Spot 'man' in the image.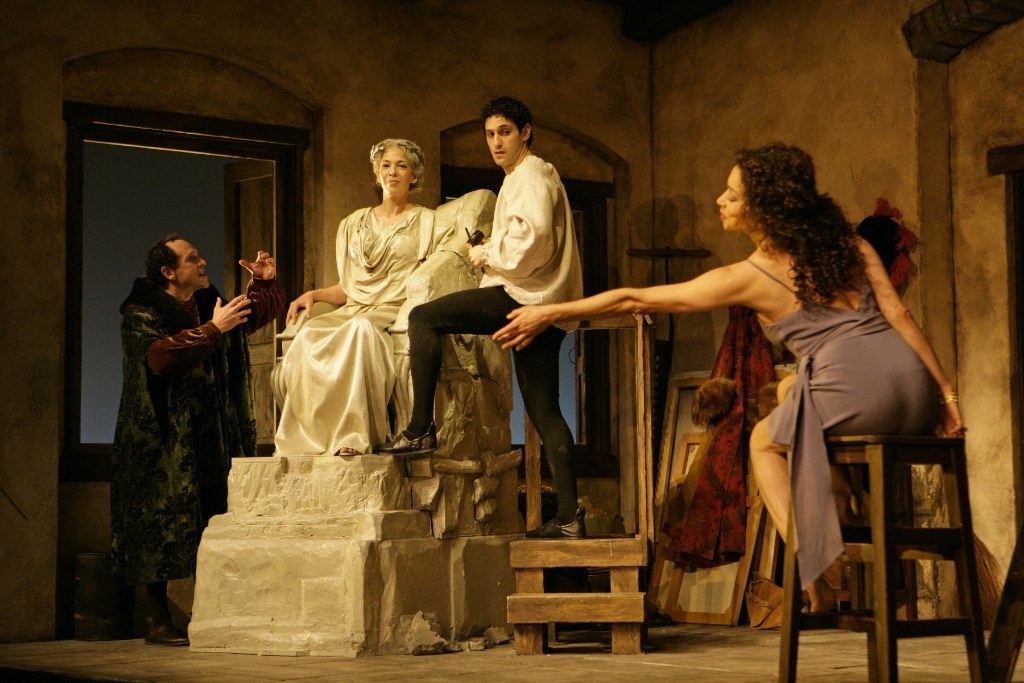
'man' found at (left=374, top=90, right=582, bottom=537).
